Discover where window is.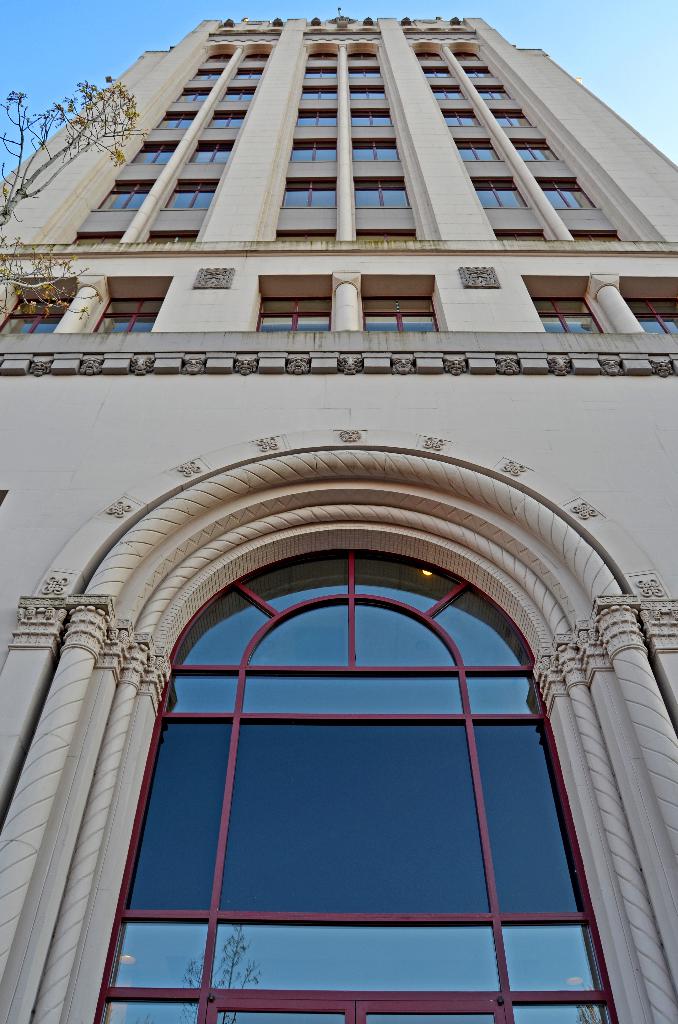
Discovered at region(307, 65, 337, 77).
